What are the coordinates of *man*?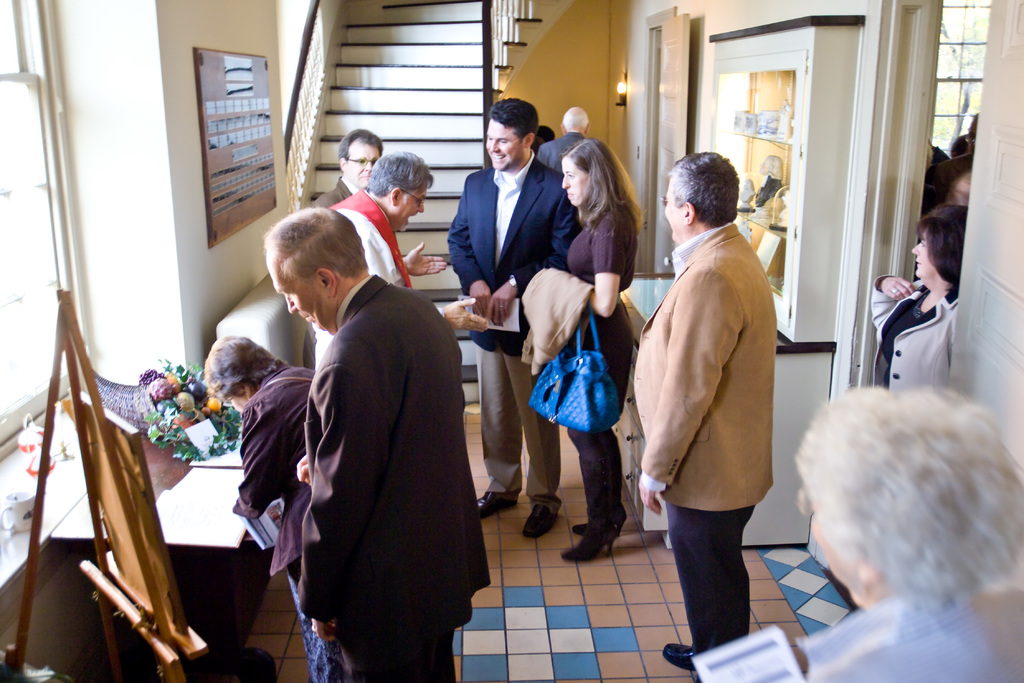
294:204:492:682.
